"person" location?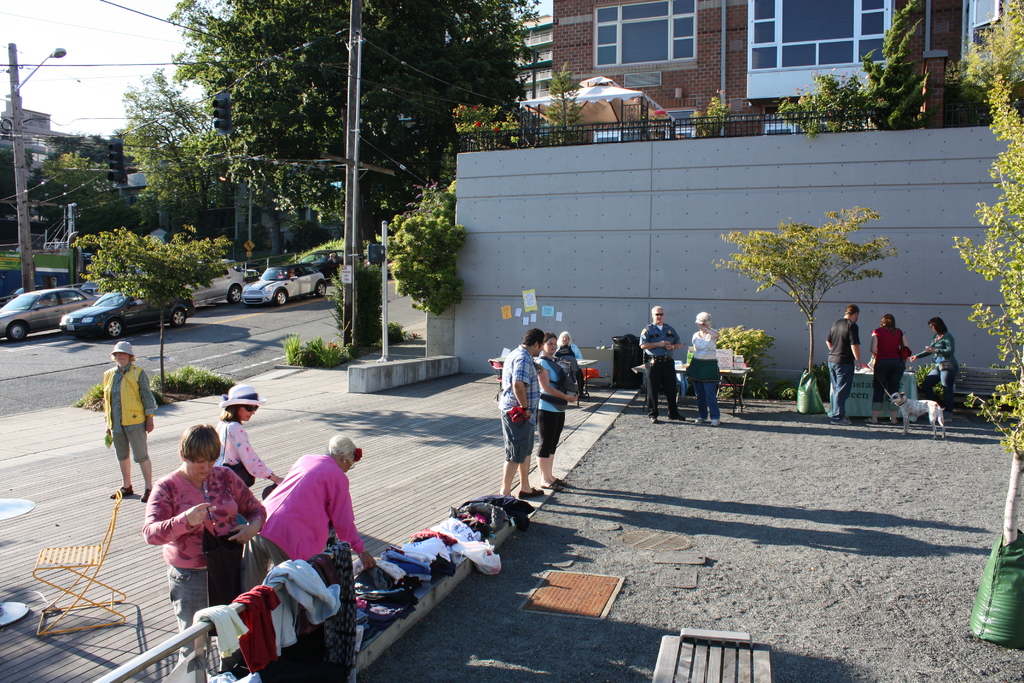
870 314 913 428
